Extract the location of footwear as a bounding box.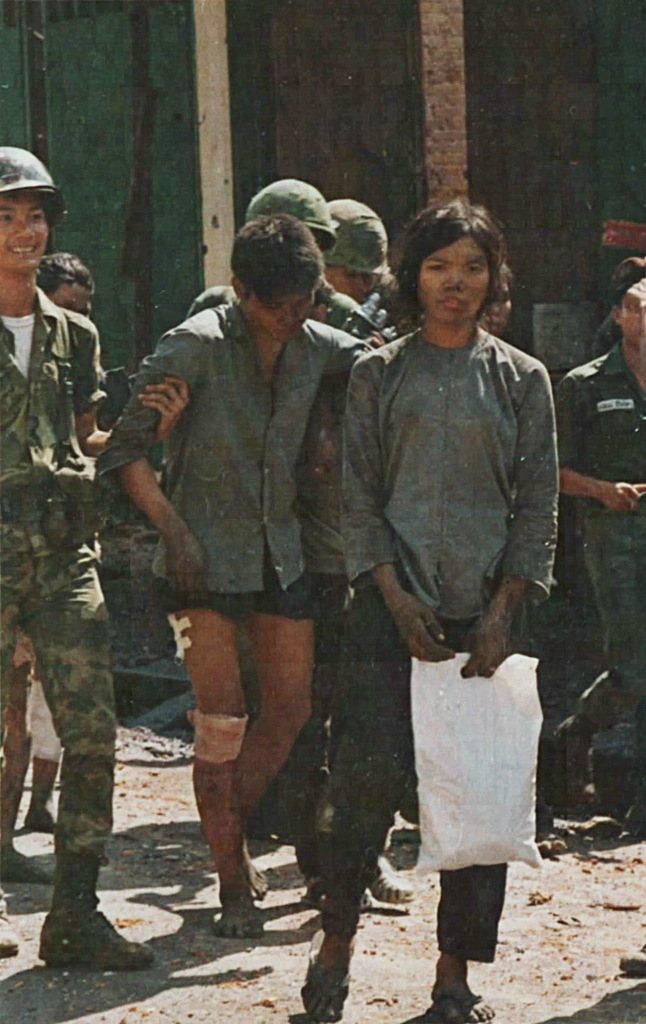
<box>44,910,152,968</box>.
